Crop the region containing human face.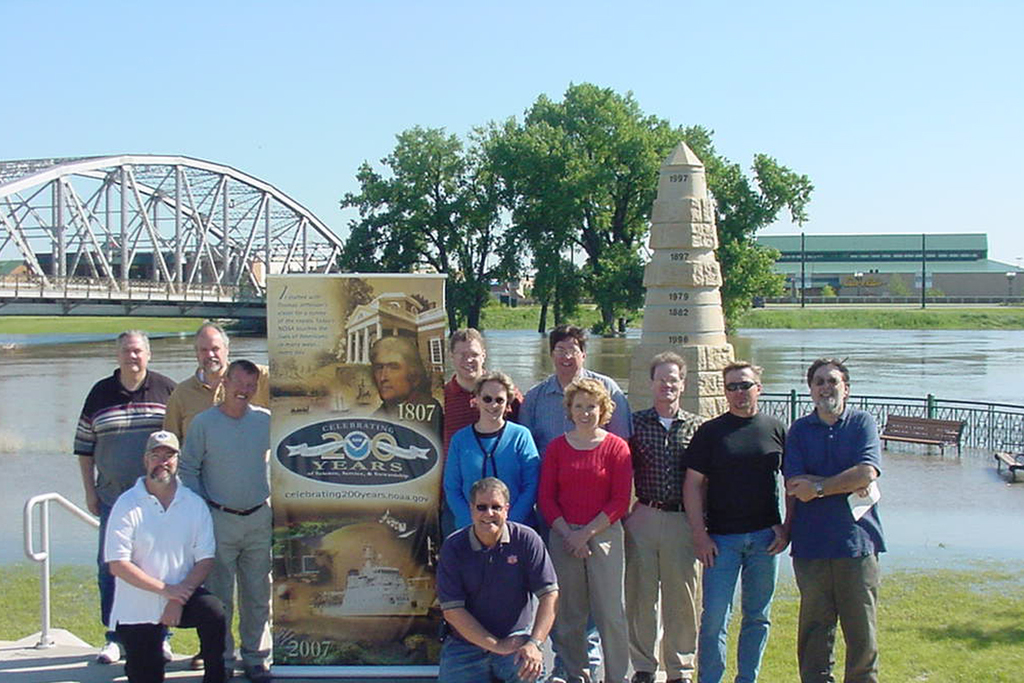
Crop region: [left=573, top=390, right=601, bottom=429].
